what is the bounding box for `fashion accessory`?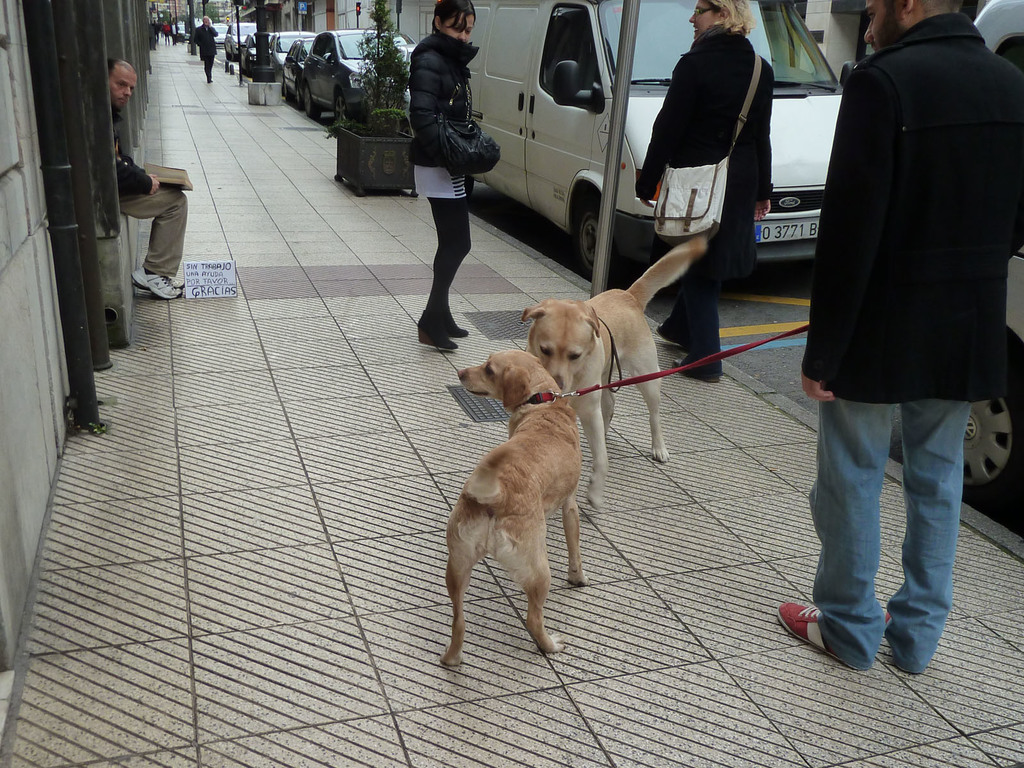
BBox(416, 306, 457, 352).
